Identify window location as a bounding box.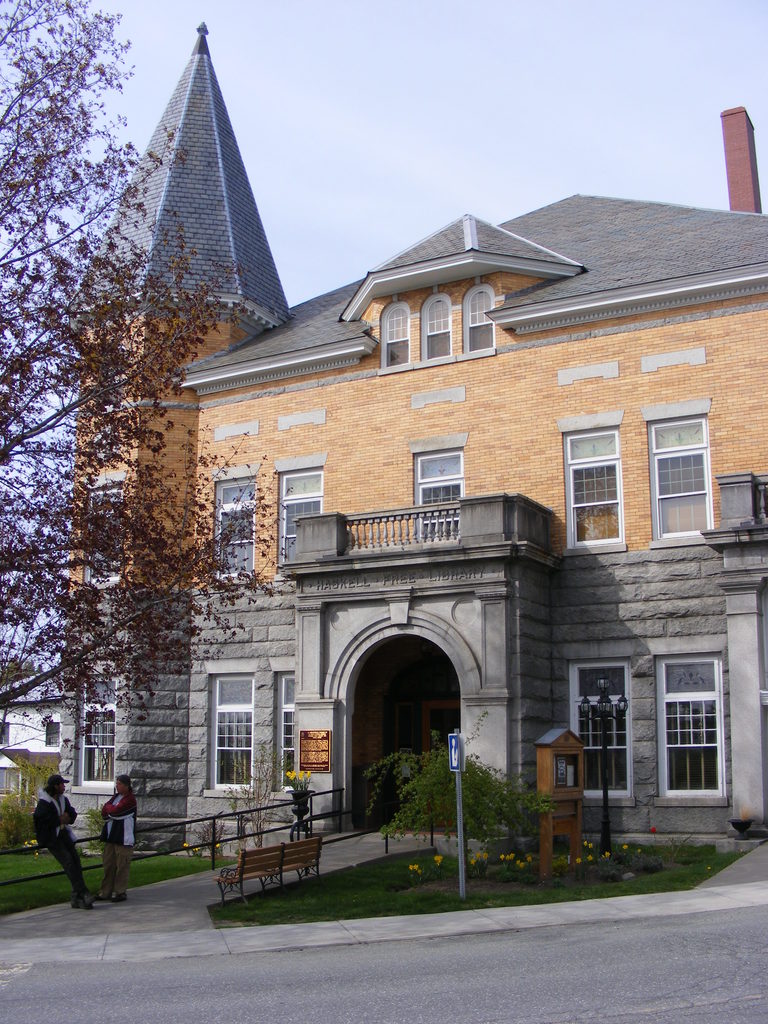
<region>282, 672, 298, 758</region>.
